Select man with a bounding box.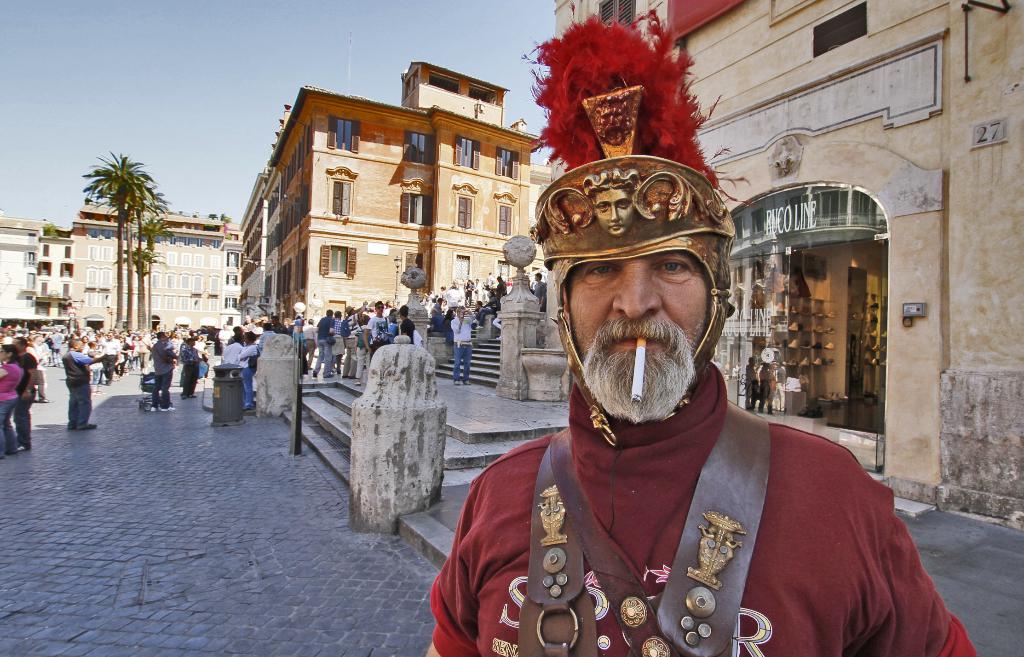
330,309,345,374.
